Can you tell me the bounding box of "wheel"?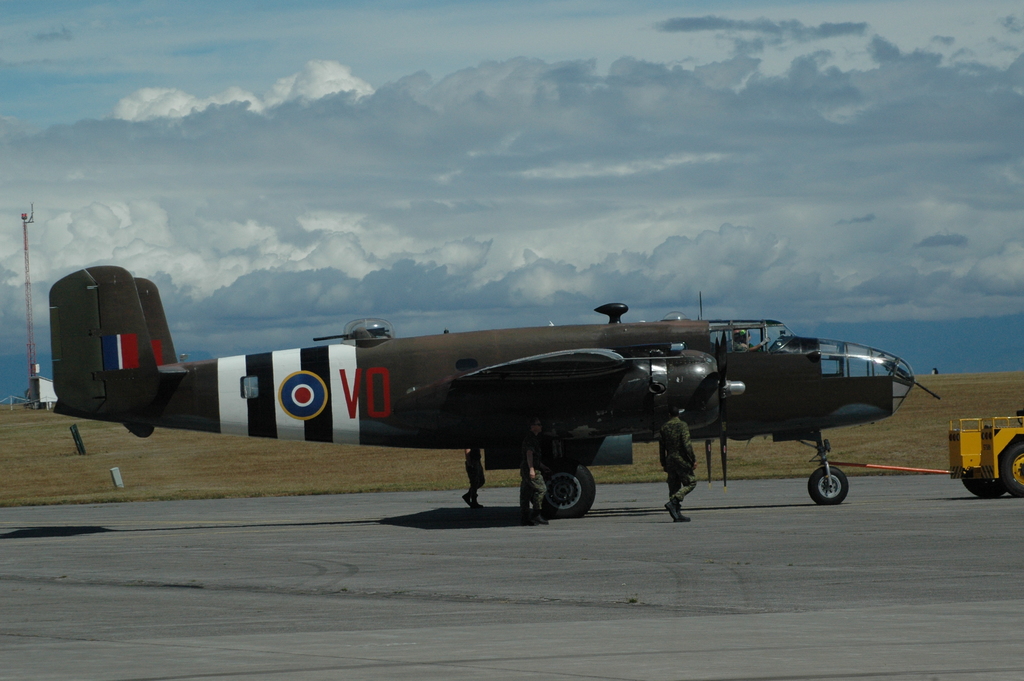
(1002,446,1023,496).
